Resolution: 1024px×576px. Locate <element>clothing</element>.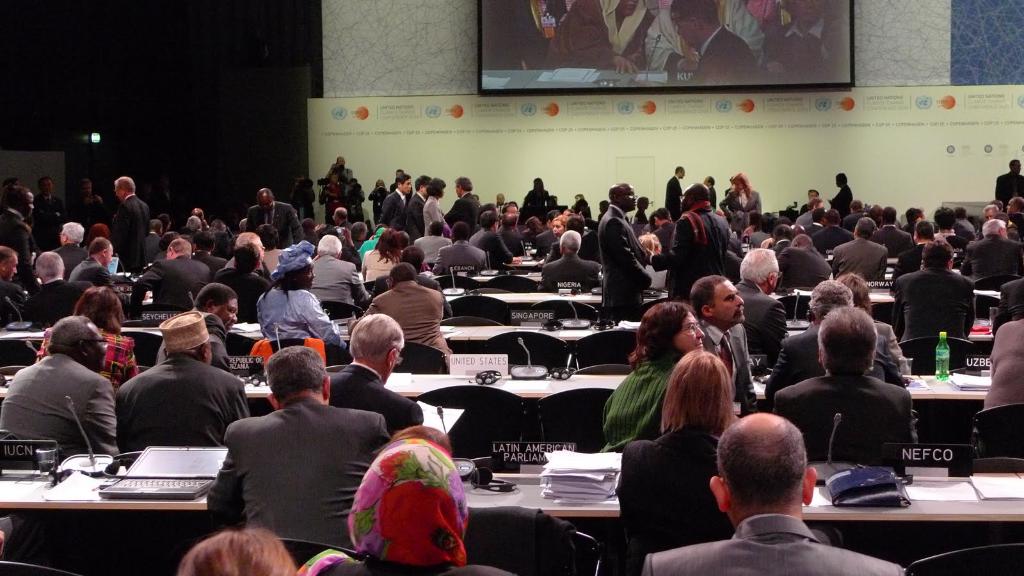
box=[645, 511, 904, 575].
